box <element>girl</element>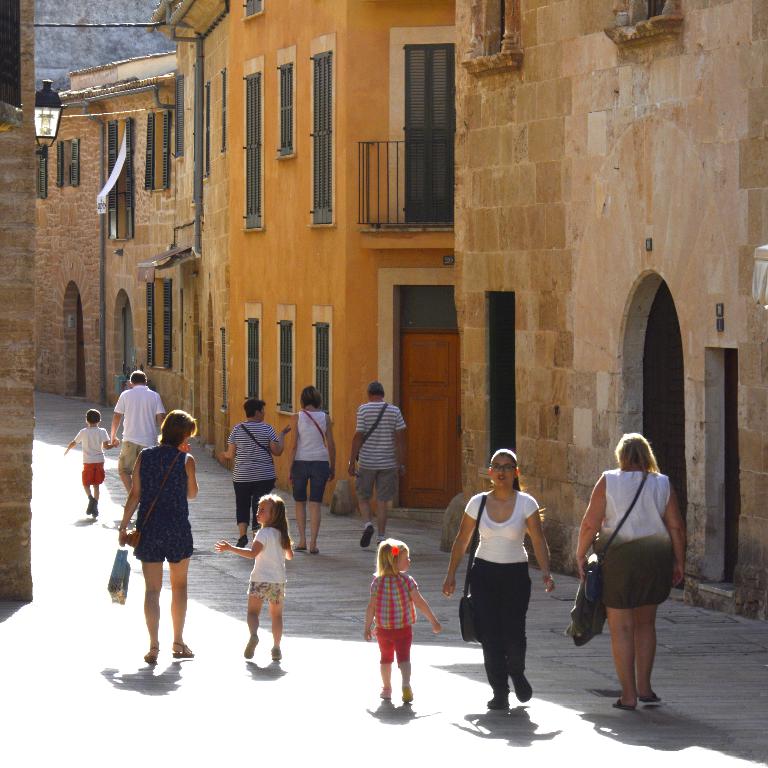
(left=443, top=450, right=552, bottom=708)
